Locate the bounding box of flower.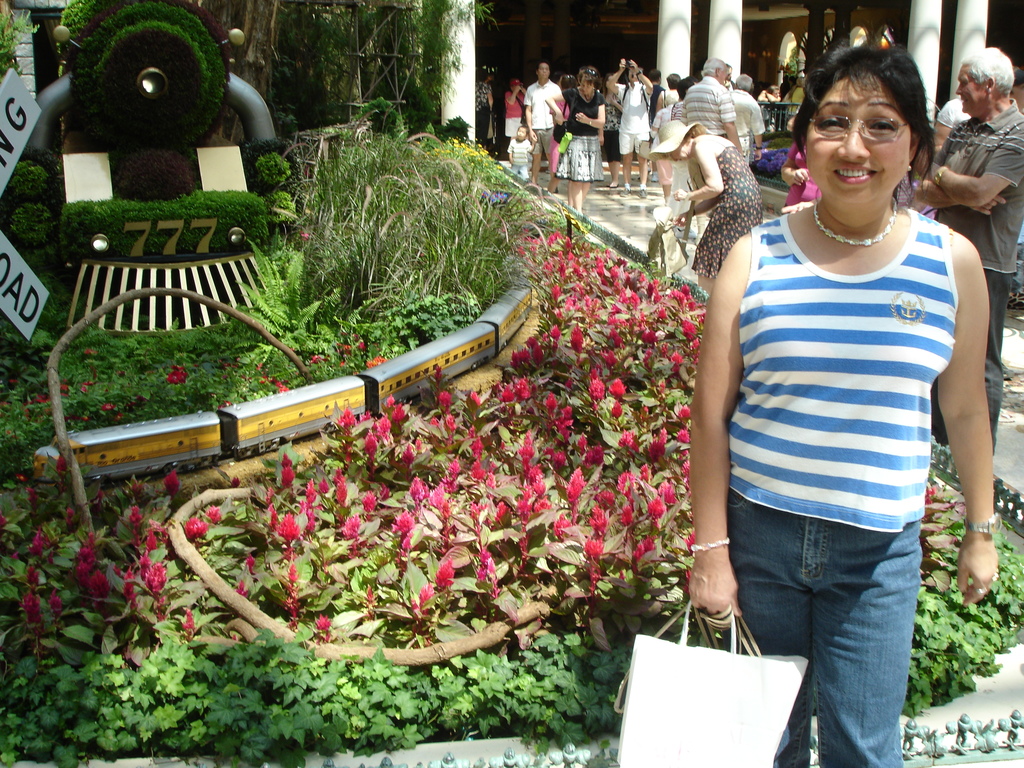
Bounding box: <region>81, 413, 90, 421</region>.
